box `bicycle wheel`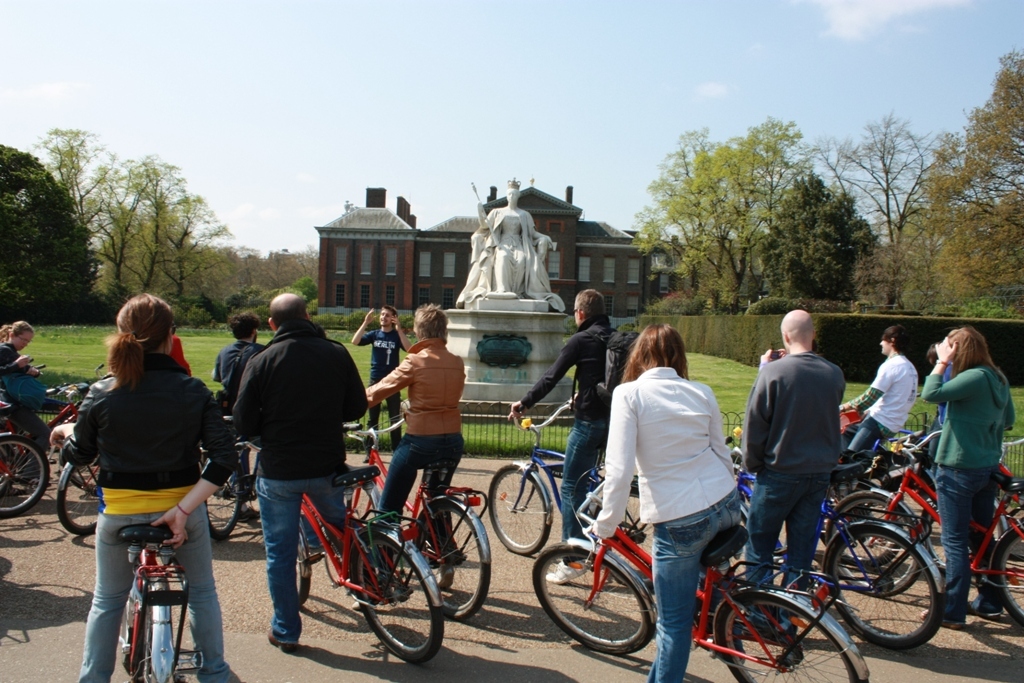
x1=989 y1=513 x2=1023 y2=634
